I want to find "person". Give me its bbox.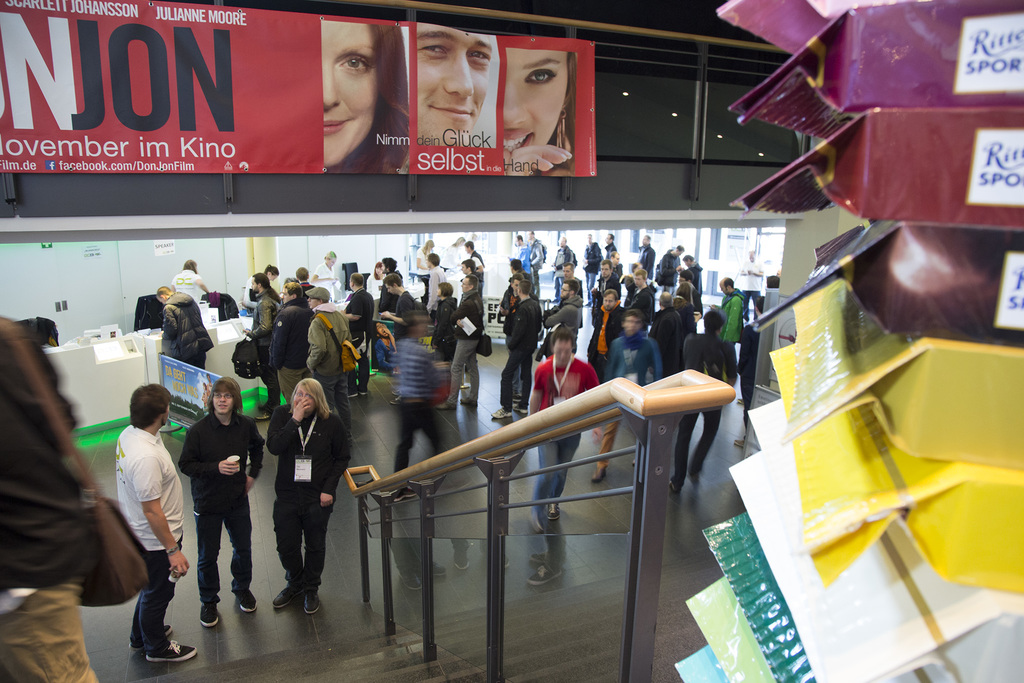
(left=0, top=296, right=156, bottom=682).
